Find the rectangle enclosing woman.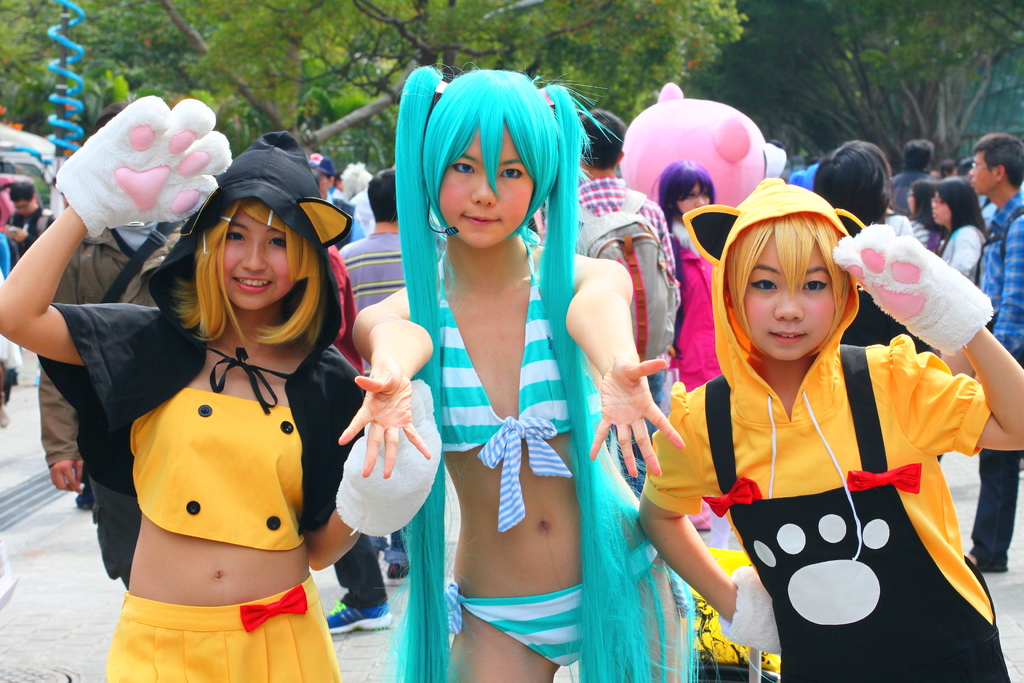
[929,172,986,382].
